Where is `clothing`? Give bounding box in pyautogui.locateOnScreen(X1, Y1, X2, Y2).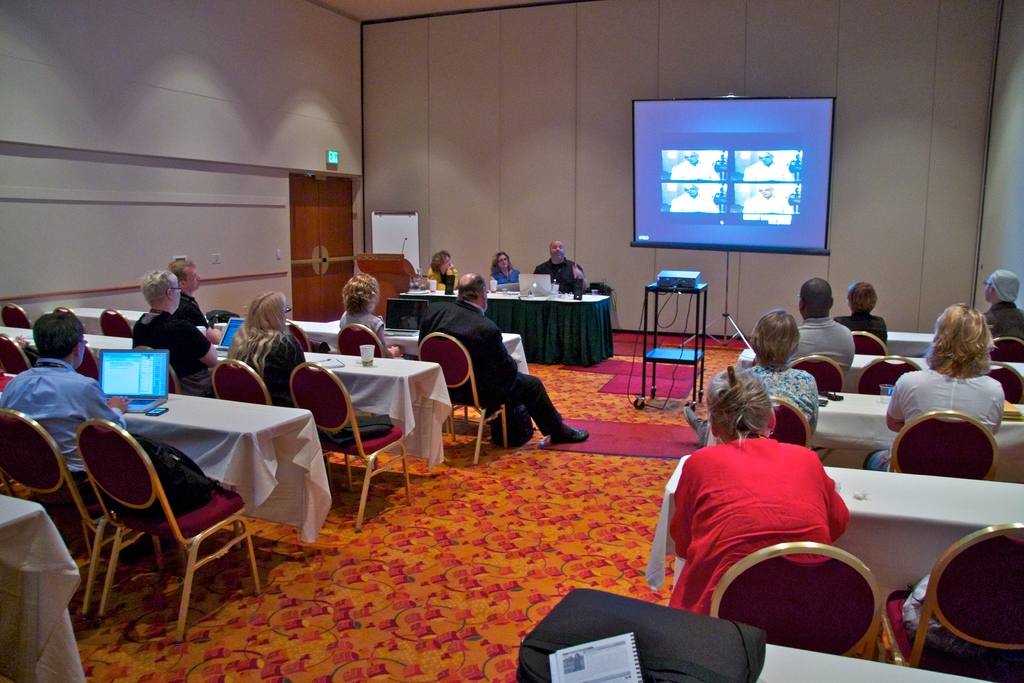
pyautogui.locateOnScreen(340, 313, 383, 343).
